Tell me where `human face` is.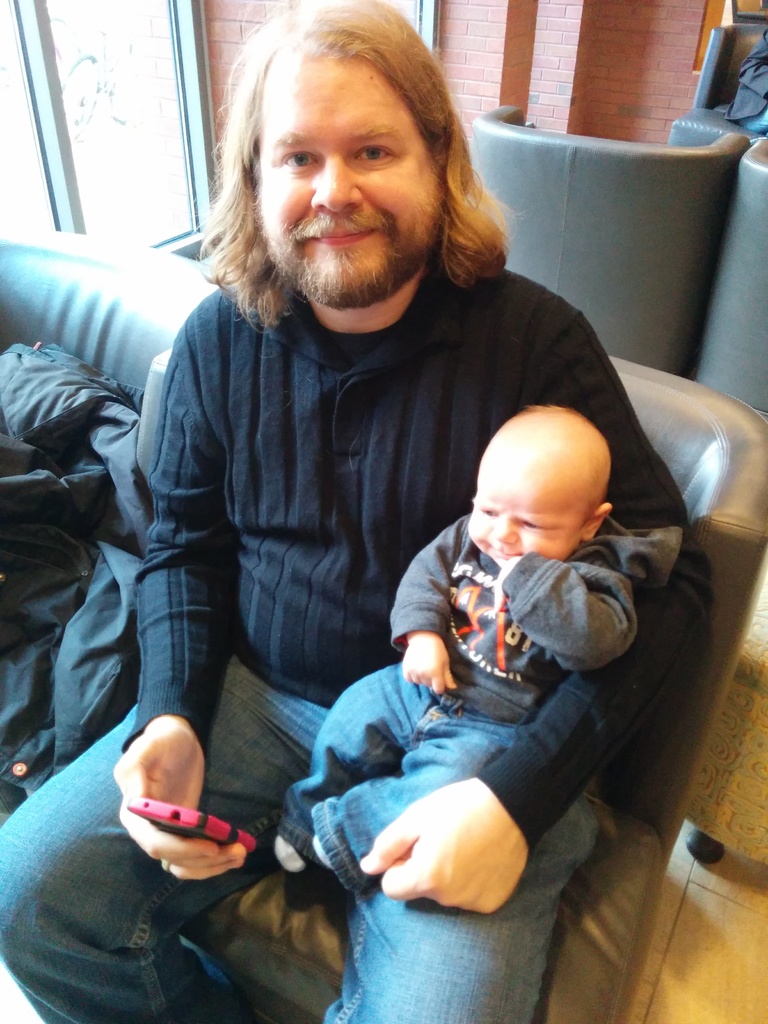
`human face` is at (465, 455, 579, 569).
